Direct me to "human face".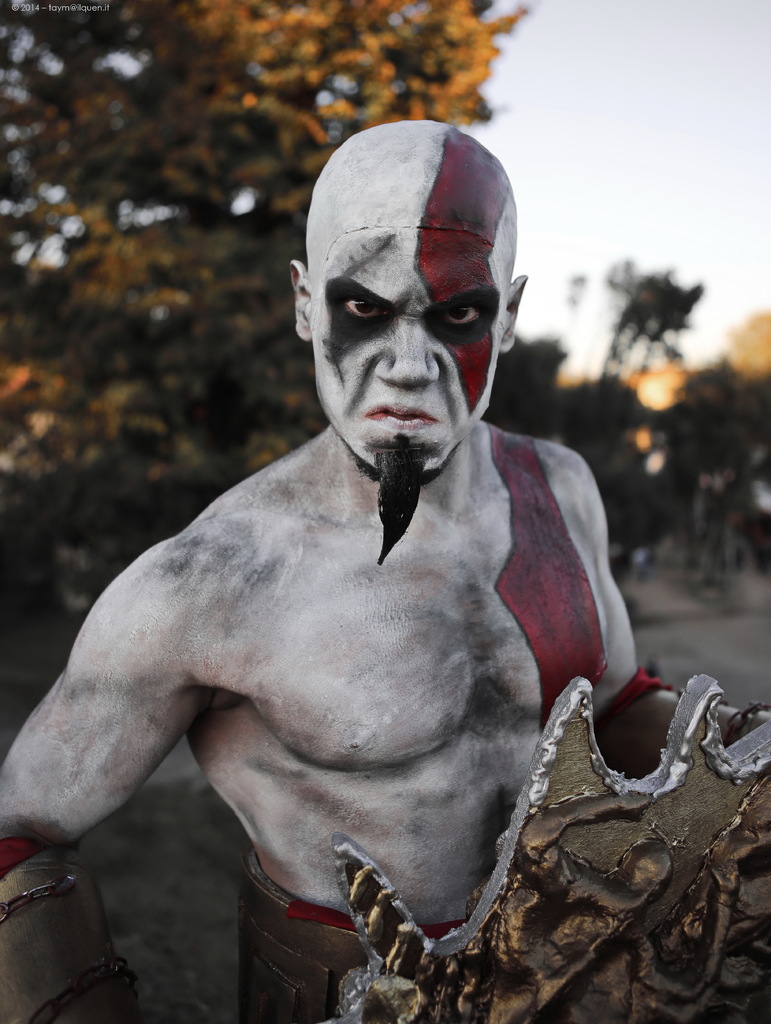
Direction: BBox(300, 166, 512, 477).
